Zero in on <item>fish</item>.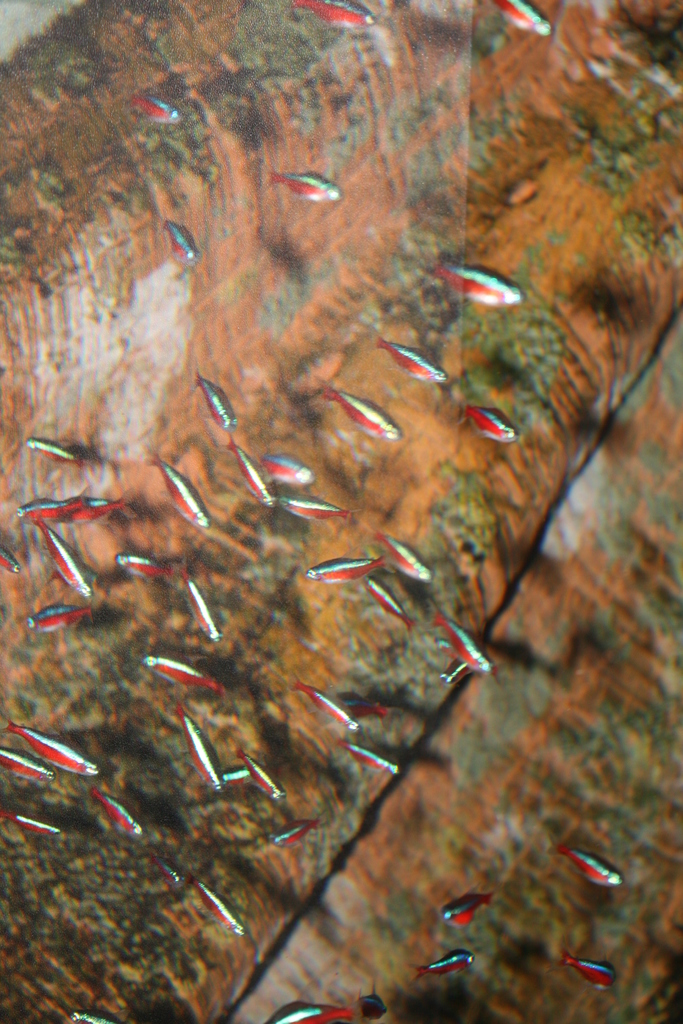
Zeroed in: box(66, 1008, 108, 1023).
